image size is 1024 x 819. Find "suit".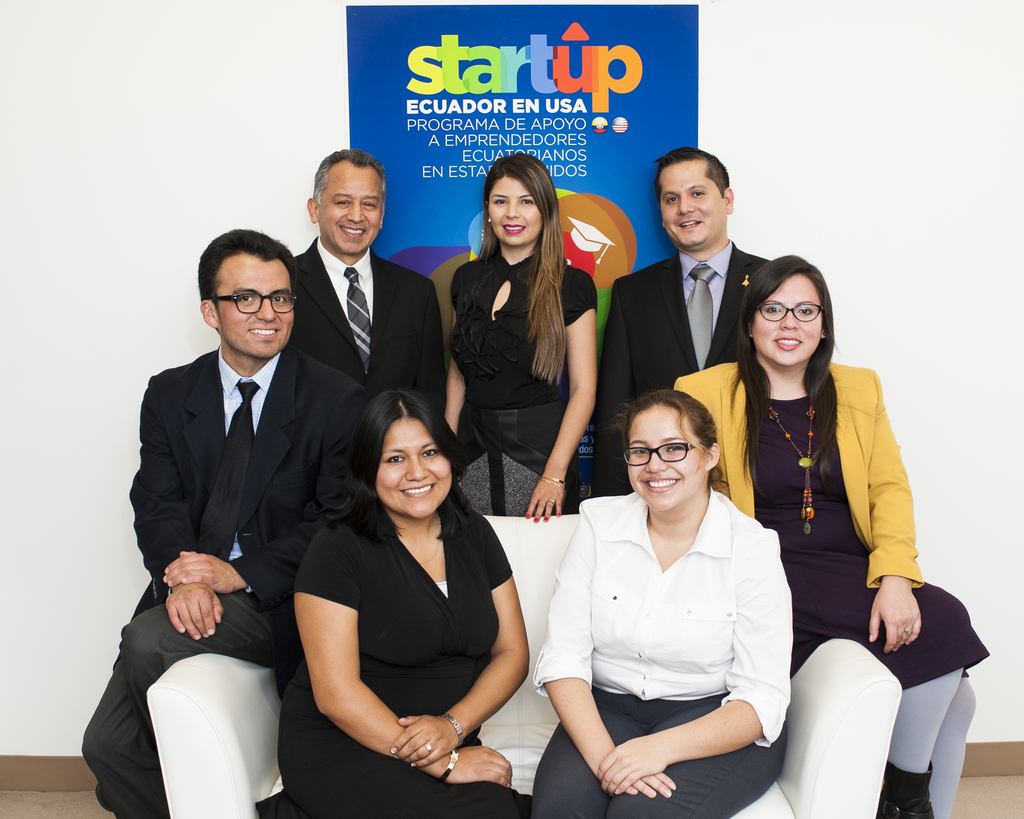
605/186/780/425.
